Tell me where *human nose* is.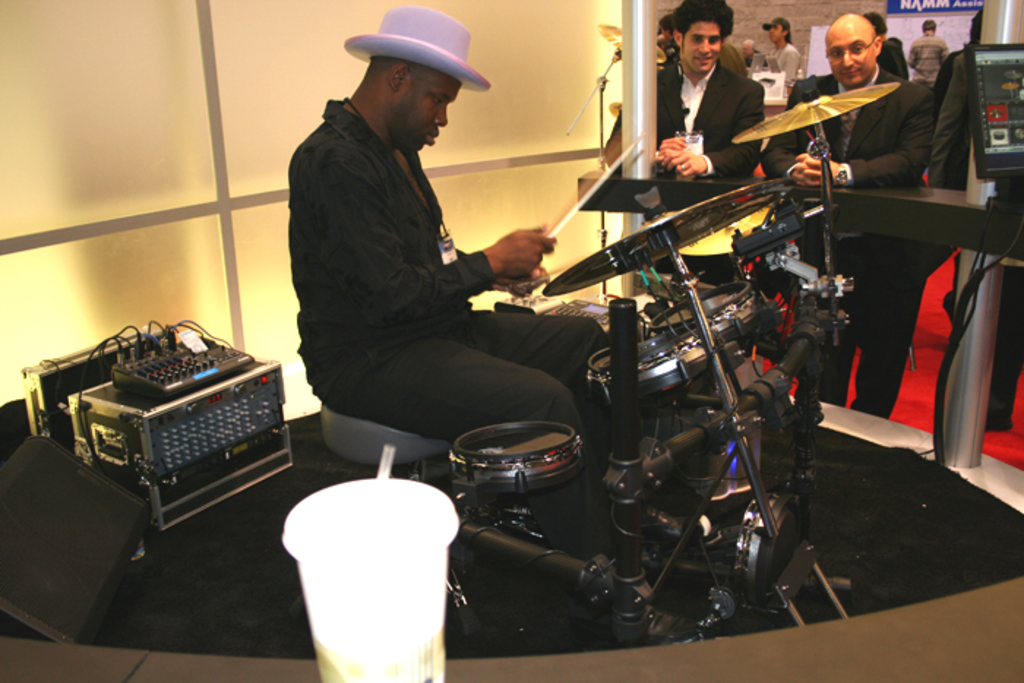
*human nose* is at x1=696, y1=39, x2=709, y2=57.
